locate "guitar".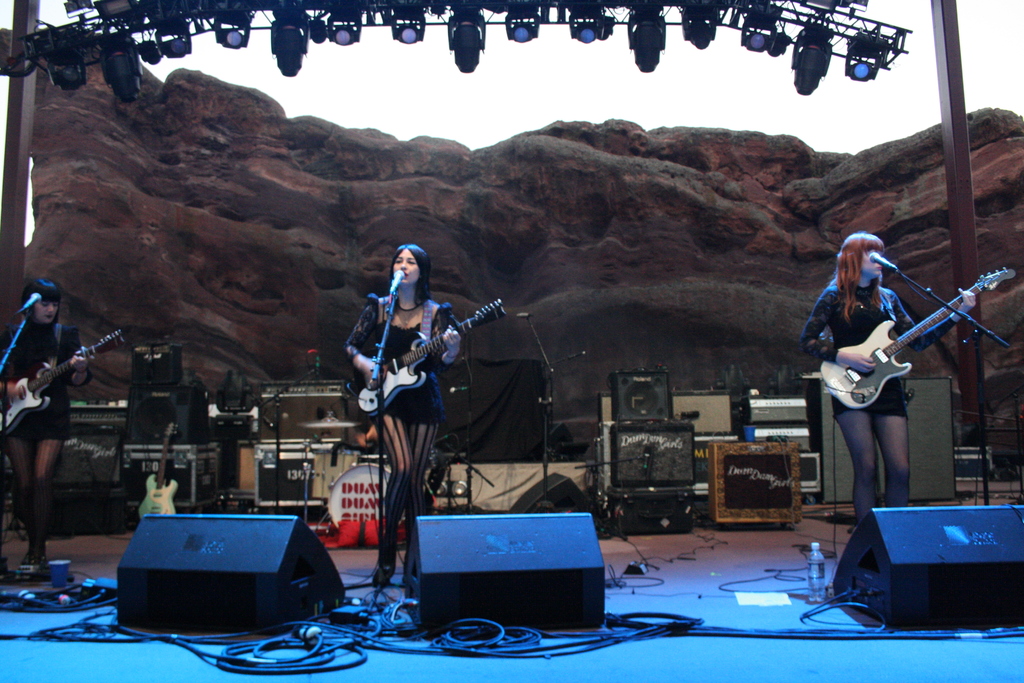
Bounding box: [125, 409, 180, 531].
